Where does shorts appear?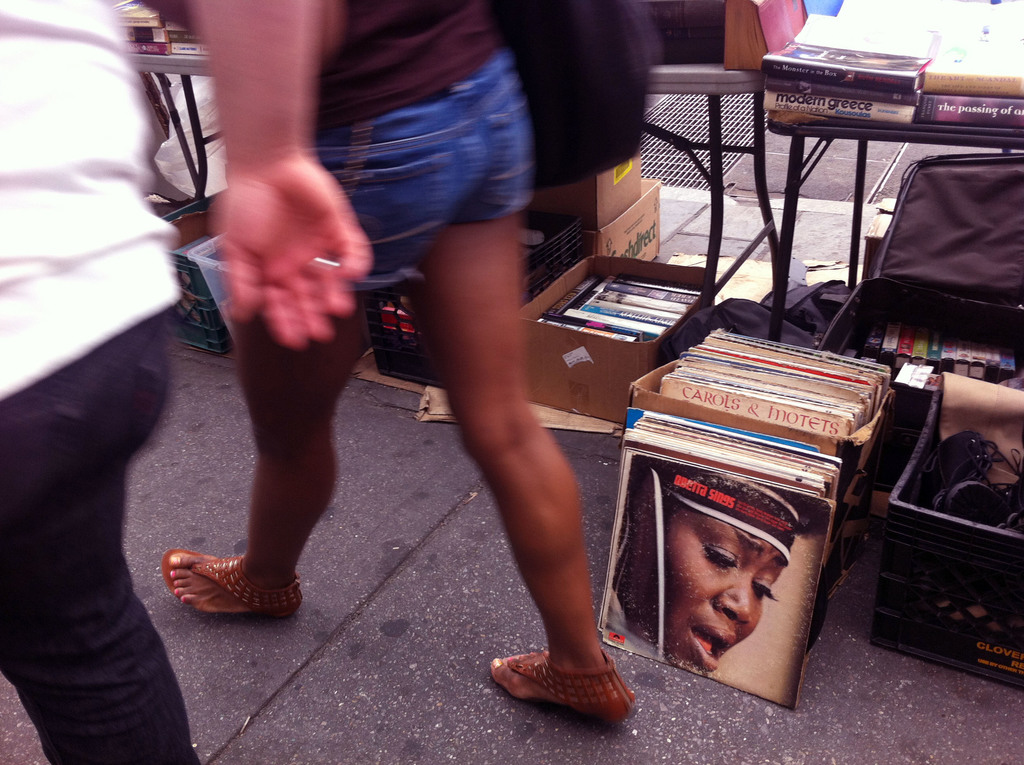
Appears at rect(311, 52, 531, 290).
